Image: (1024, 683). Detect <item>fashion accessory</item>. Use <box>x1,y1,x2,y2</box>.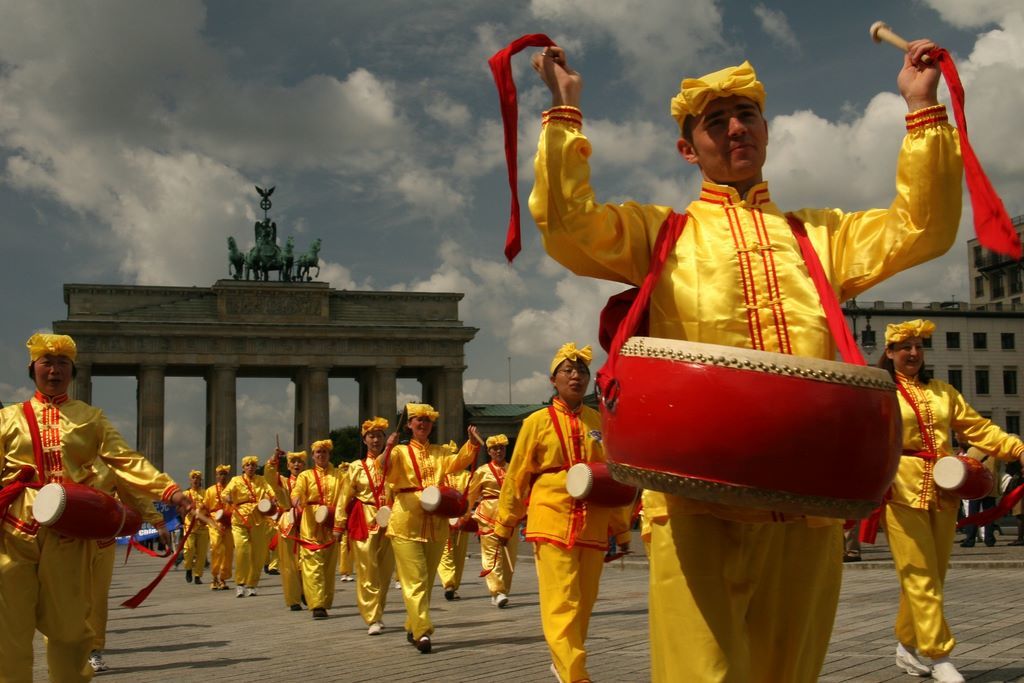
<box>243,459,254,468</box>.
